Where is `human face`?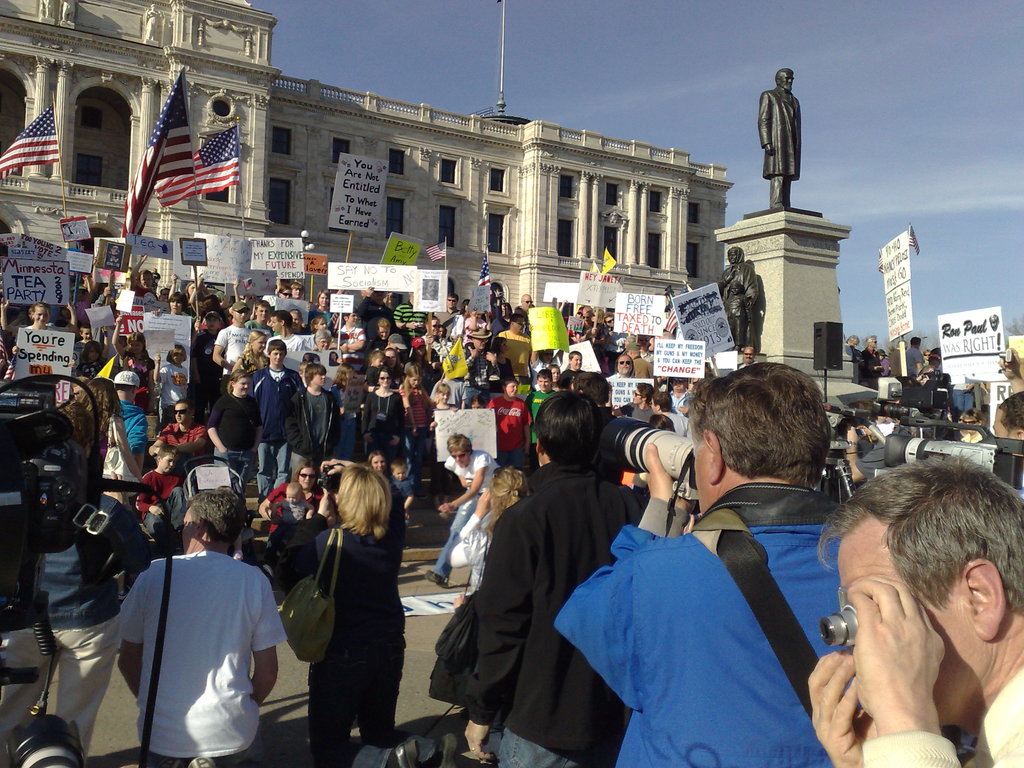
box(454, 451, 468, 467).
